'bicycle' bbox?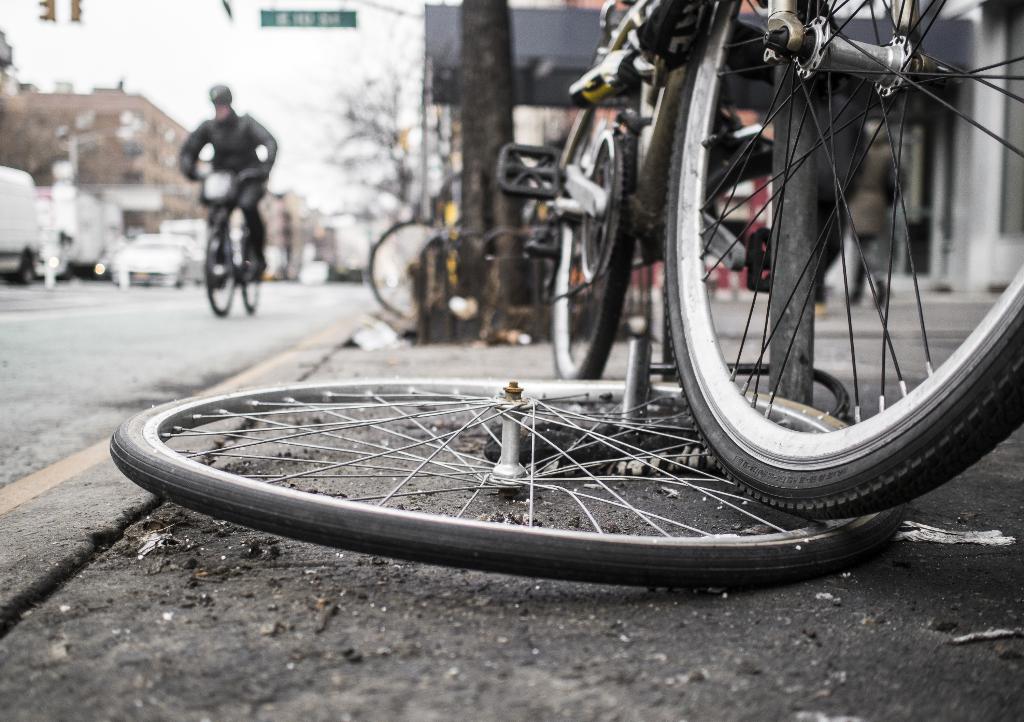
<region>499, 0, 1023, 521</region>
